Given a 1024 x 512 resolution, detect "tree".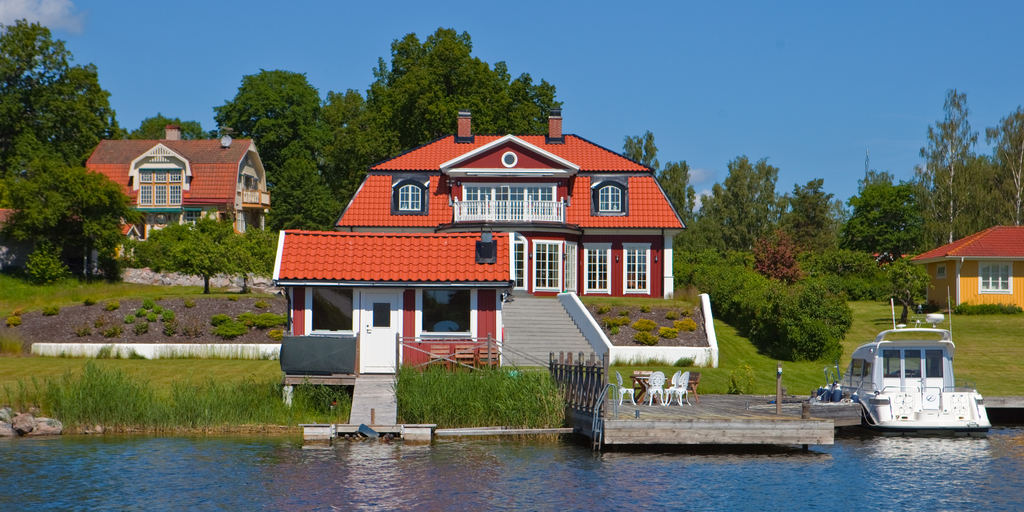
<bbox>138, 215, 266, 296</bbox>.
